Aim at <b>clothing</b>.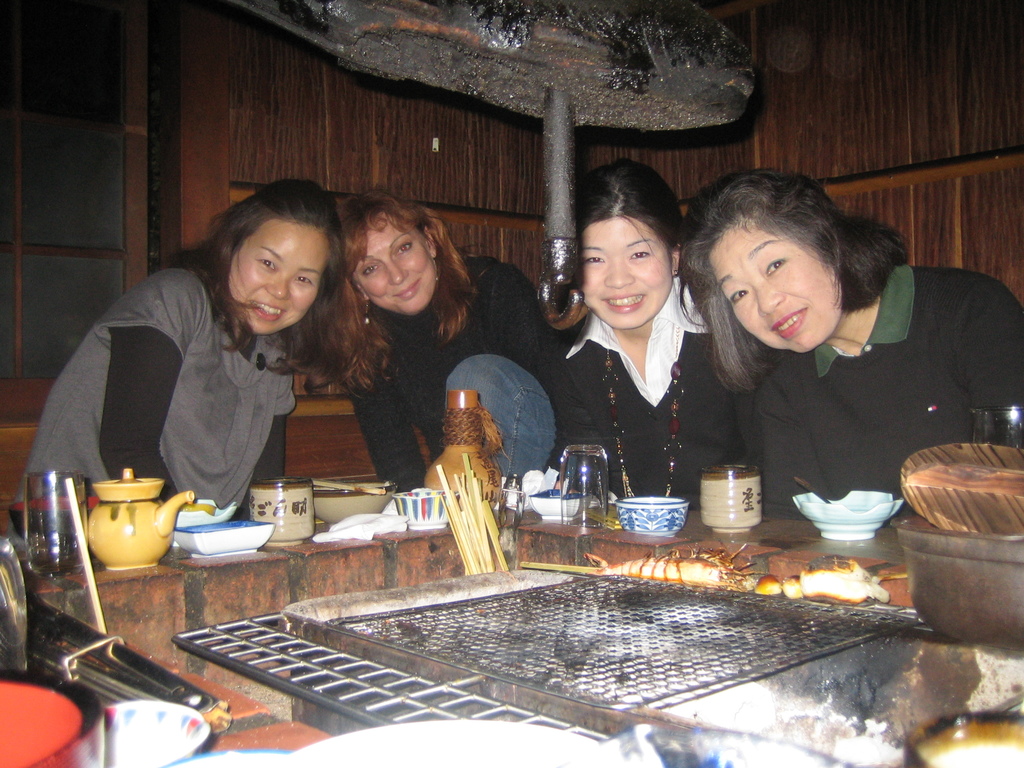
Aimed at (755, 260, 1020, 532).
